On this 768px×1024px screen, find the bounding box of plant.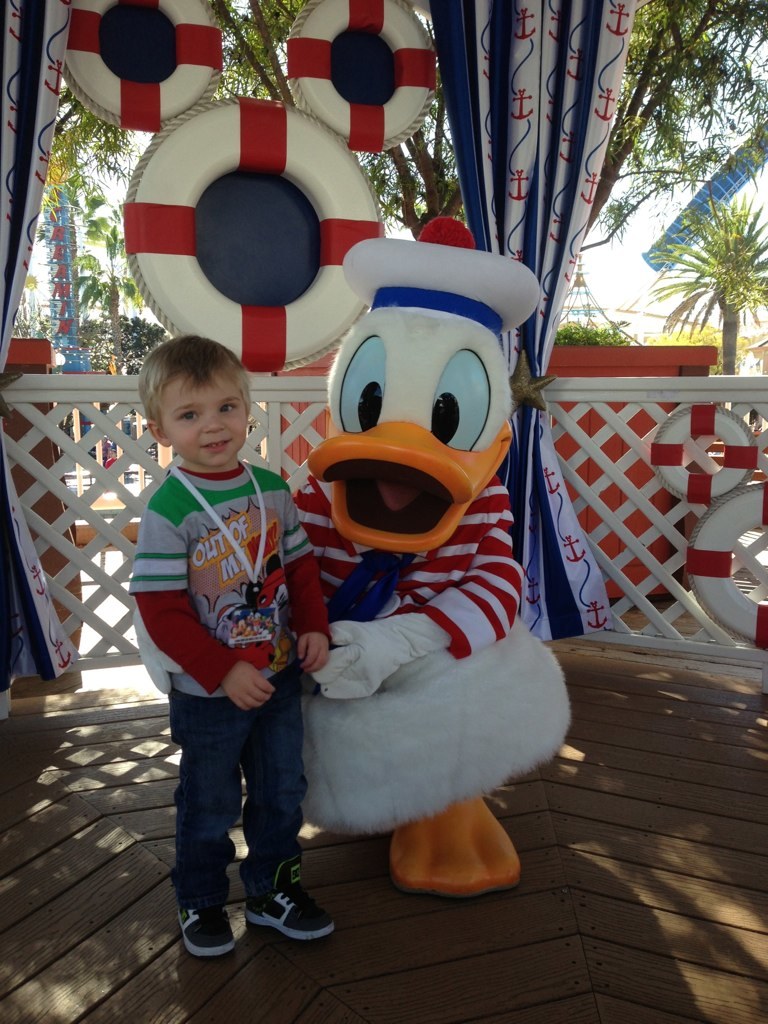
Bounding box: x1=648 y1=197 x2=767 y2=365.
